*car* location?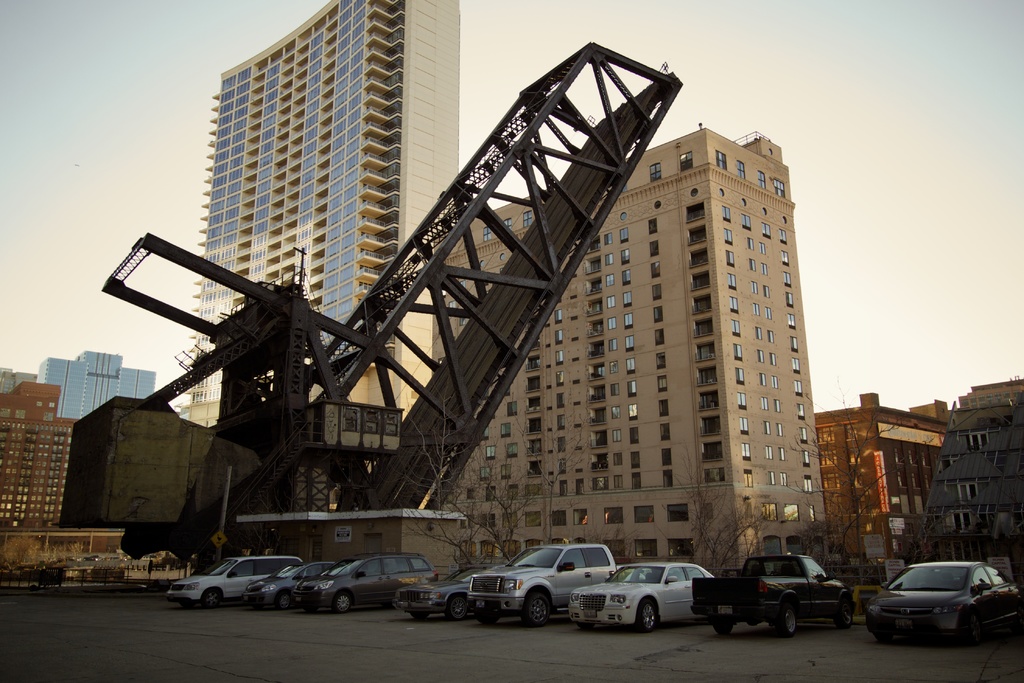
Rect(388, 562, 499, 616)
